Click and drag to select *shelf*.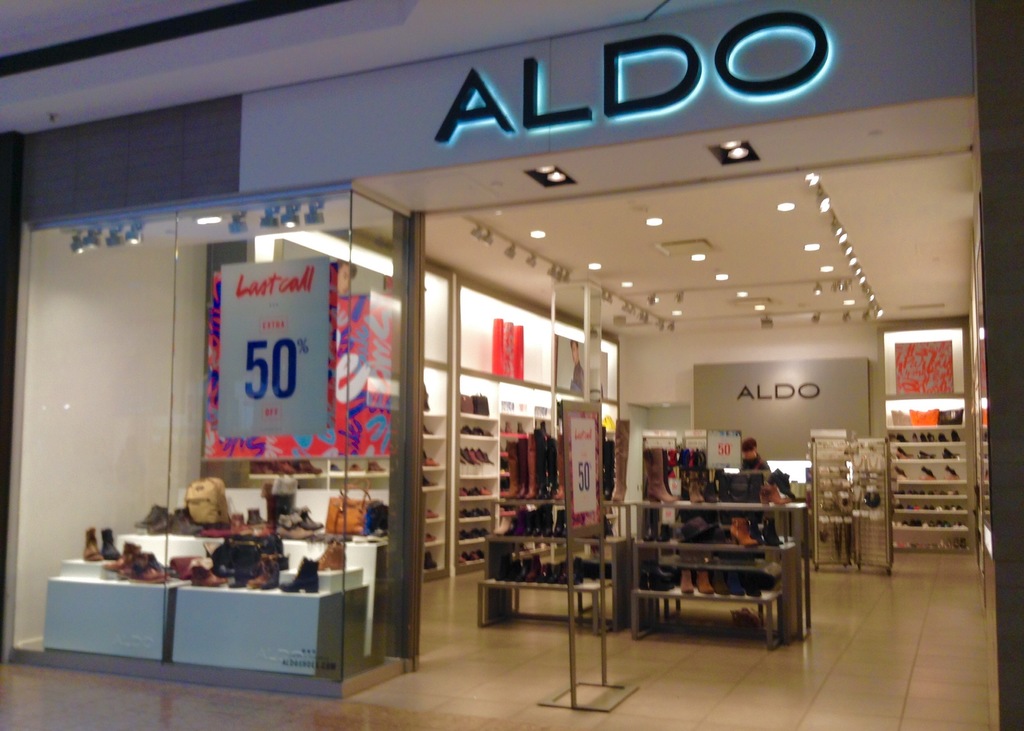
Selection: box(452, 486, 497, 513).
